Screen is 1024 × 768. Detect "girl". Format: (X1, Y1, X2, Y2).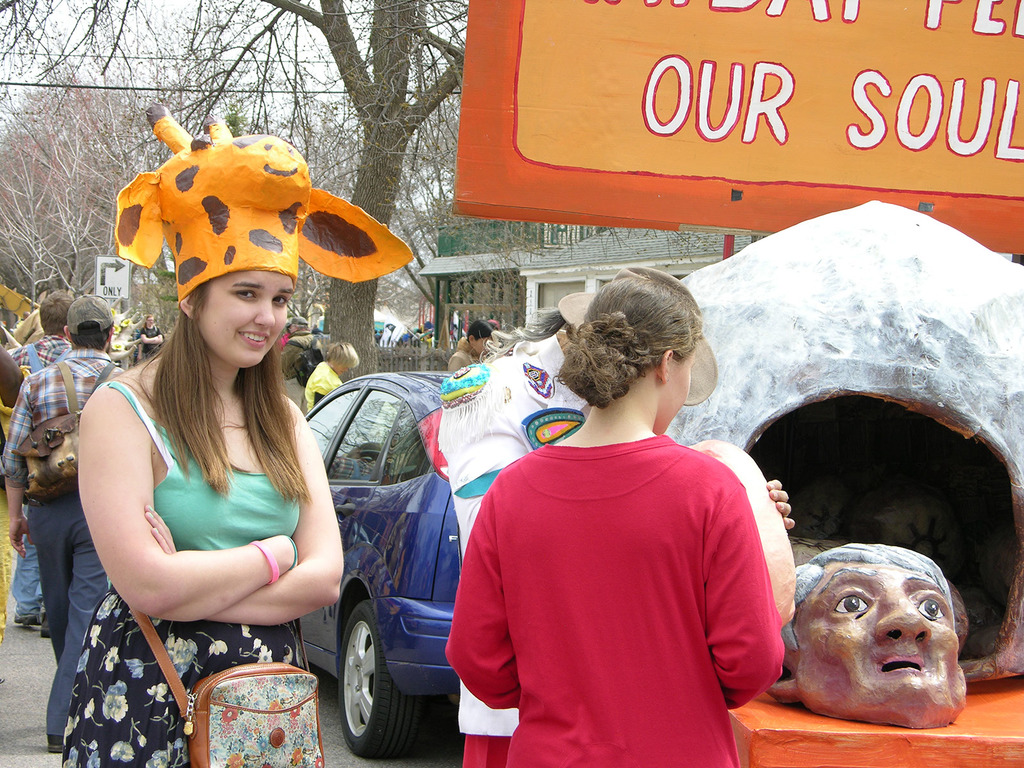
(445, 271, 785, 767).
